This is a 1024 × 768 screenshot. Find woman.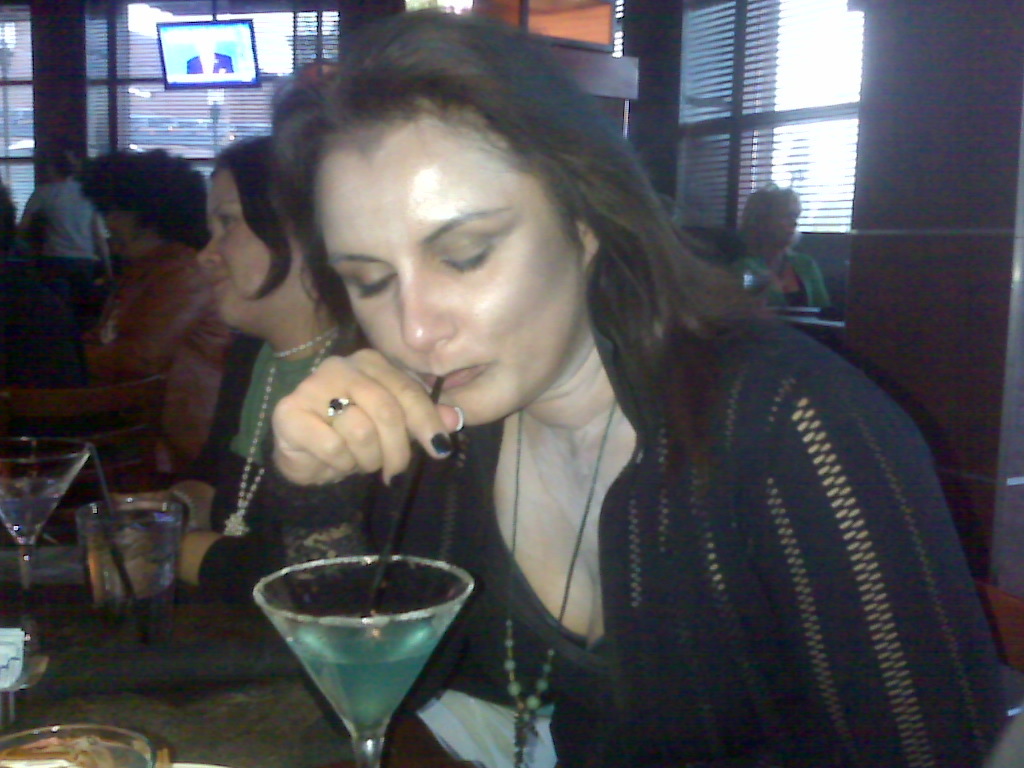
Bounding box: <box>70,150,241,494</box>.
